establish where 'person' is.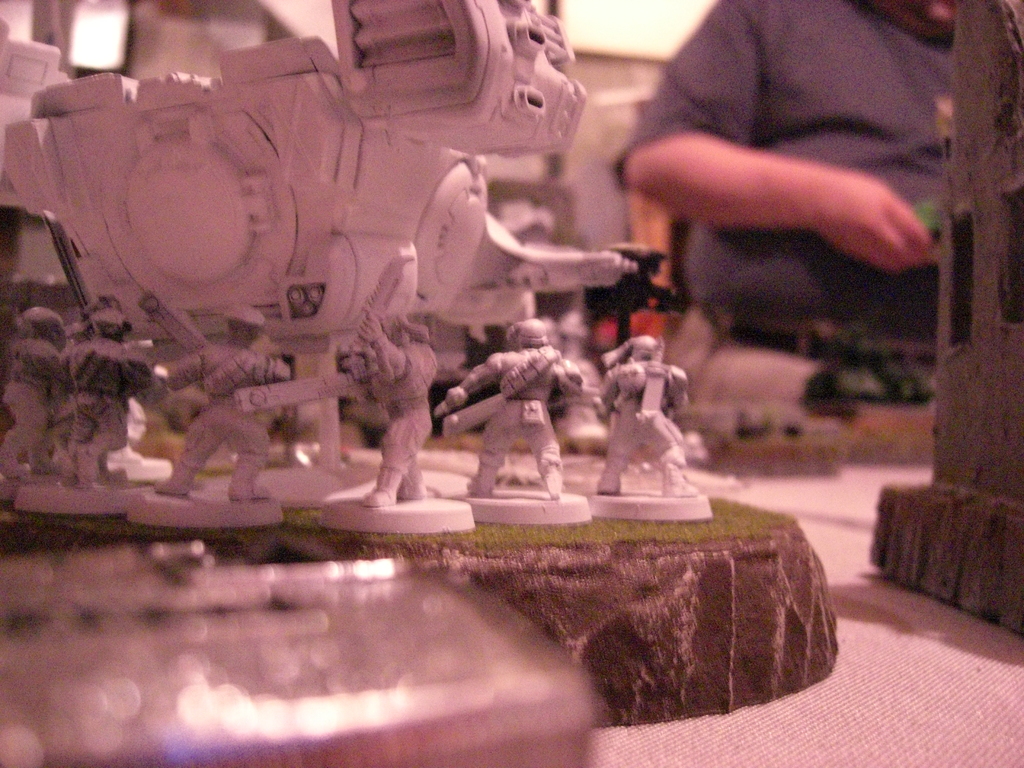
Established at 612,0,963,336.
